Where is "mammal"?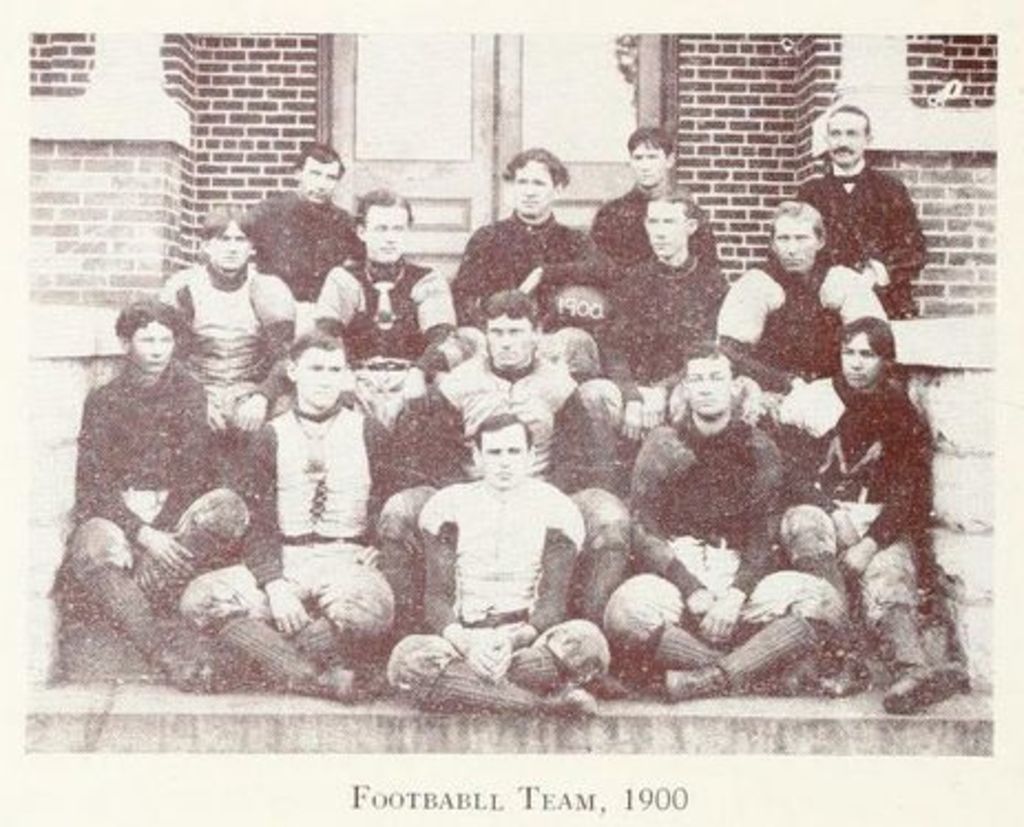
left=586, top=122, right=703, bottom=292.
